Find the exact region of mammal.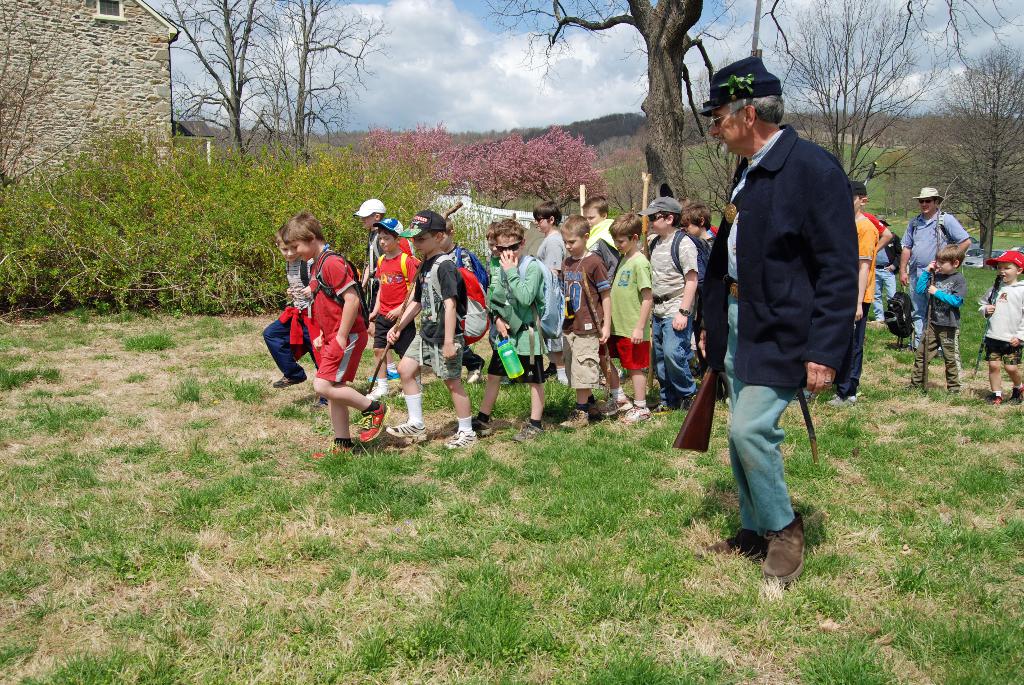
Exact region: (x1=874, y1=221, x2=901, y2=327).
